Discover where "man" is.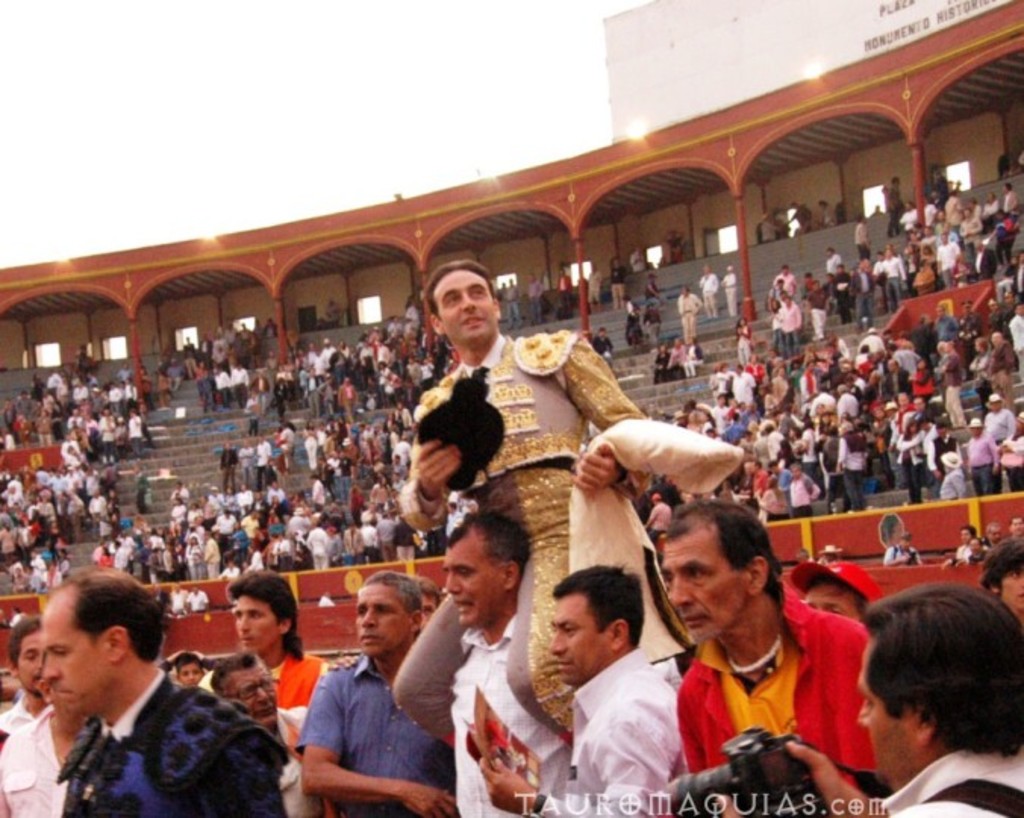
Discovered at locate(879, 174, 904, 233).
